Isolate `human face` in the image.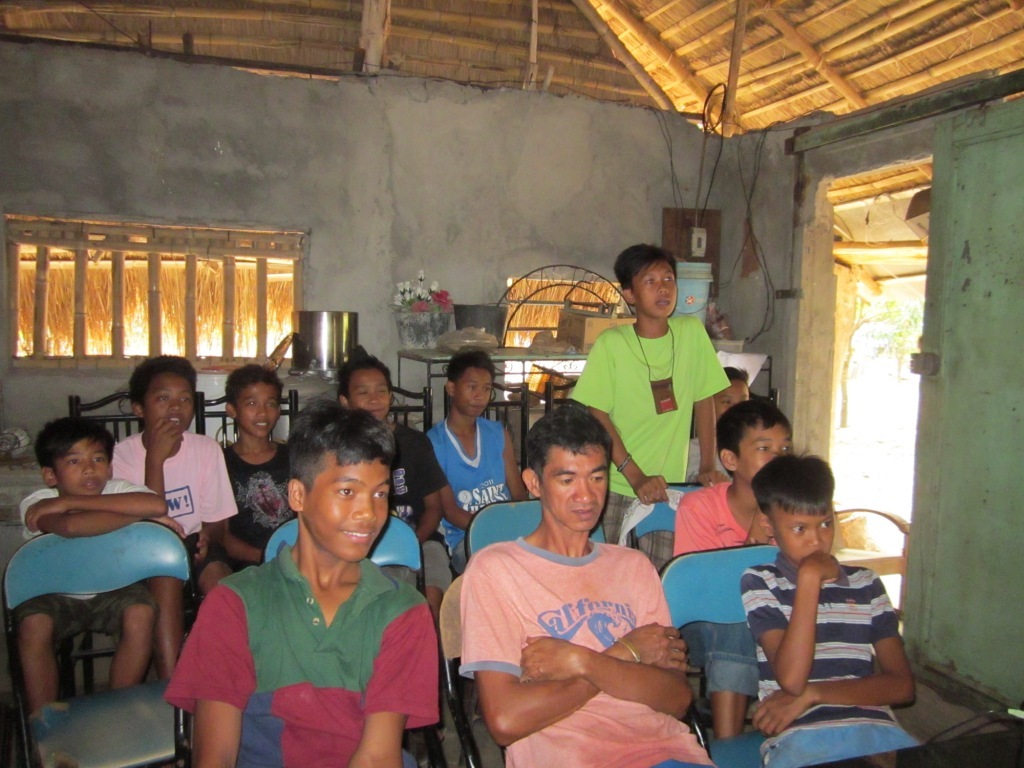
Isolated region: [x1=635, y1=264, x2=677, y2=319].
